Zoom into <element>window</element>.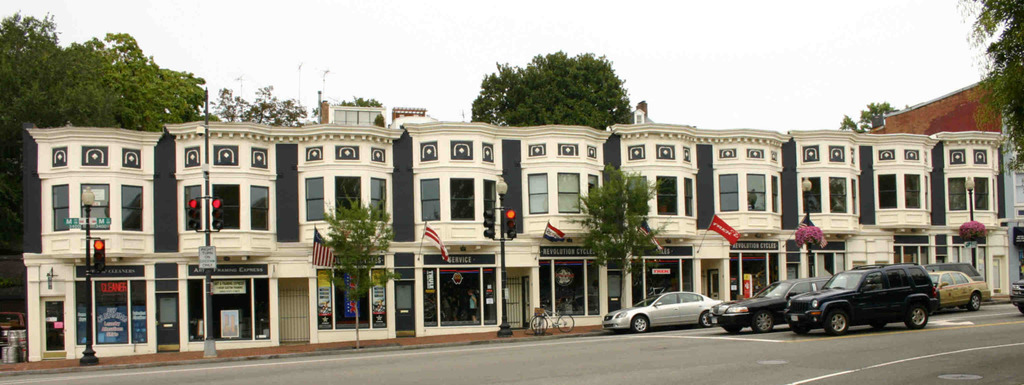
Zoom target: bbox(449, 175, 479, 219).
